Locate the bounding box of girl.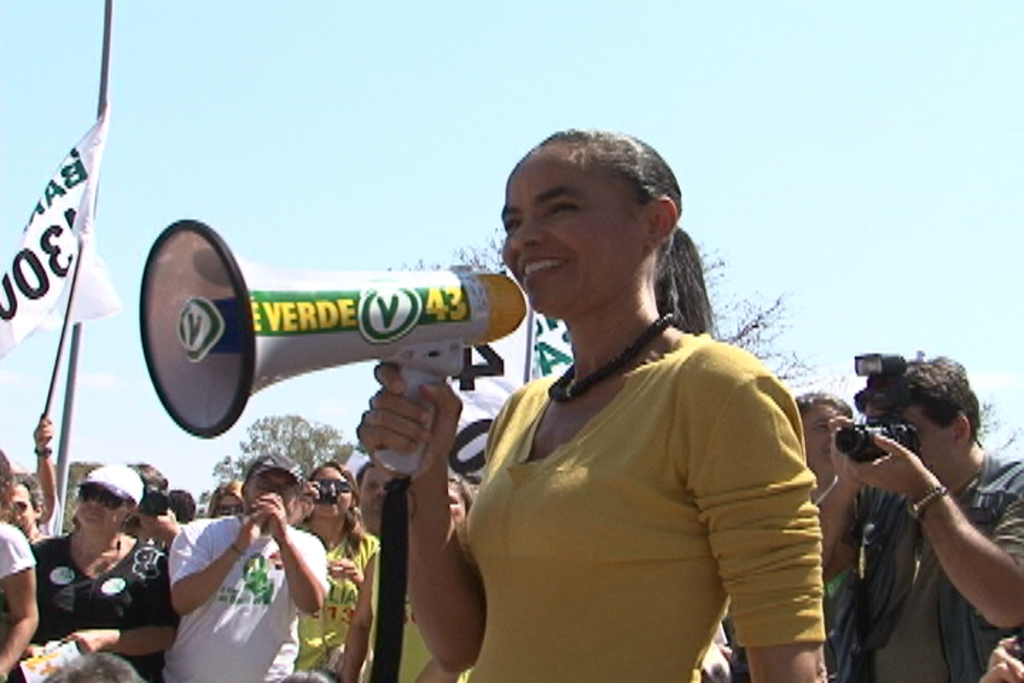
Bounding box: region(348, 472, 472, 682).
